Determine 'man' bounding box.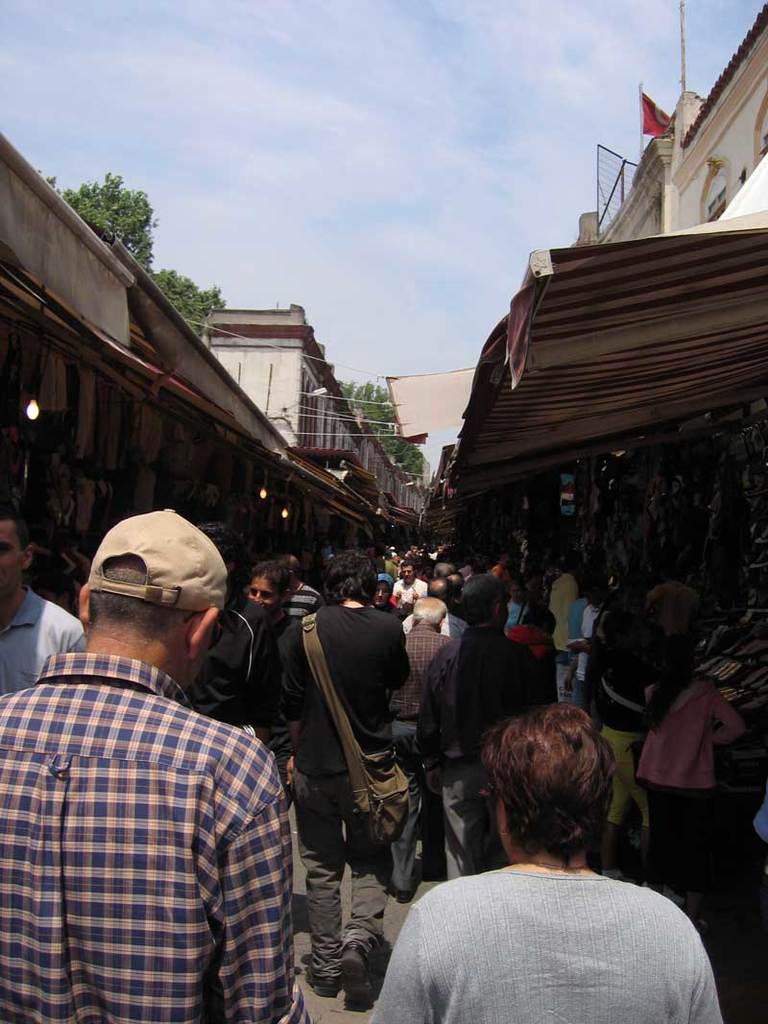
Determined: 0,499,99,693.
